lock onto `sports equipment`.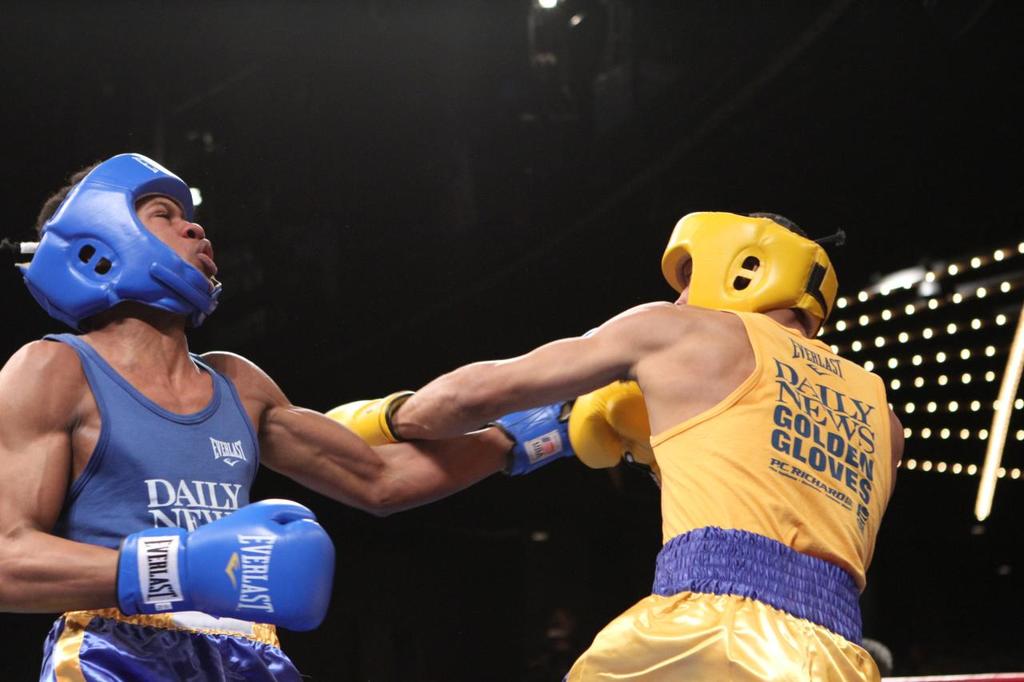
Locked: detection(565, 379, 662, 488).
